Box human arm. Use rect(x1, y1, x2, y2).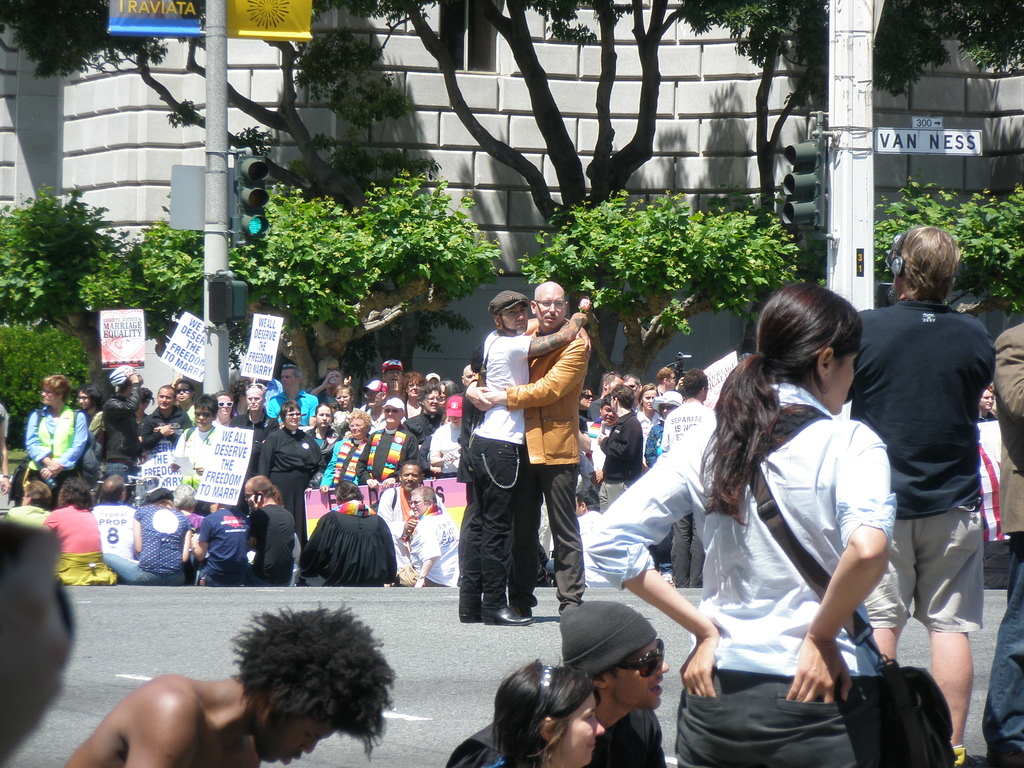
rect(24, 410, 67, 477).
